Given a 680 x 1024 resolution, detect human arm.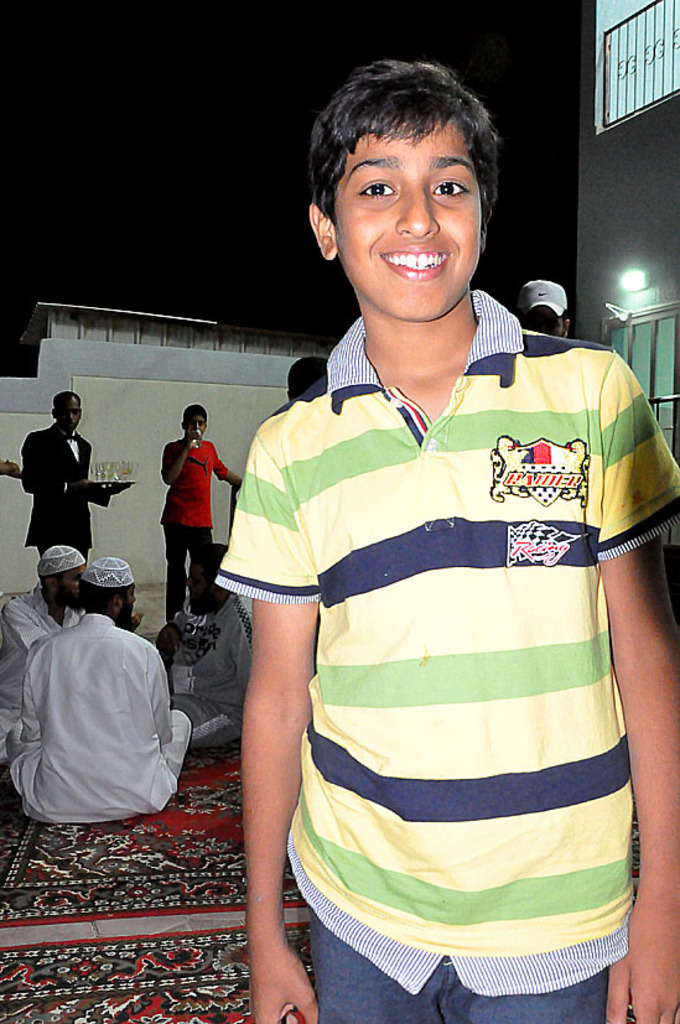
(145,639,176,743).
